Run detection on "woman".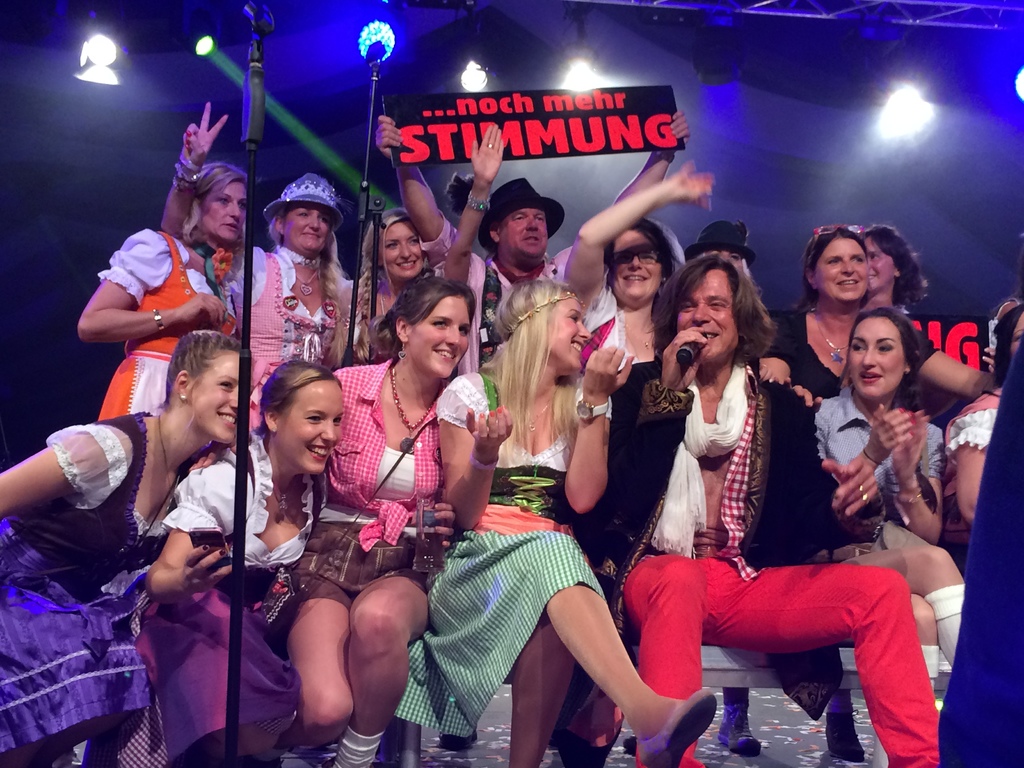
Result: (778,238,977,456).
